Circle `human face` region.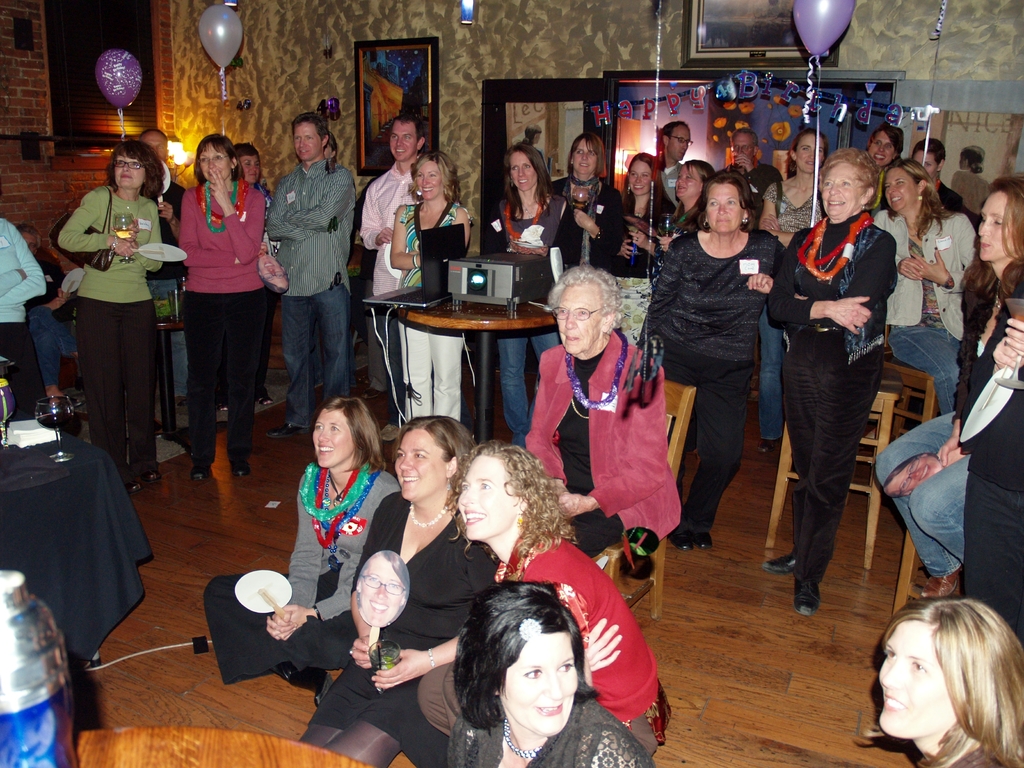
Region: locate(311, 410, 351, 468).
